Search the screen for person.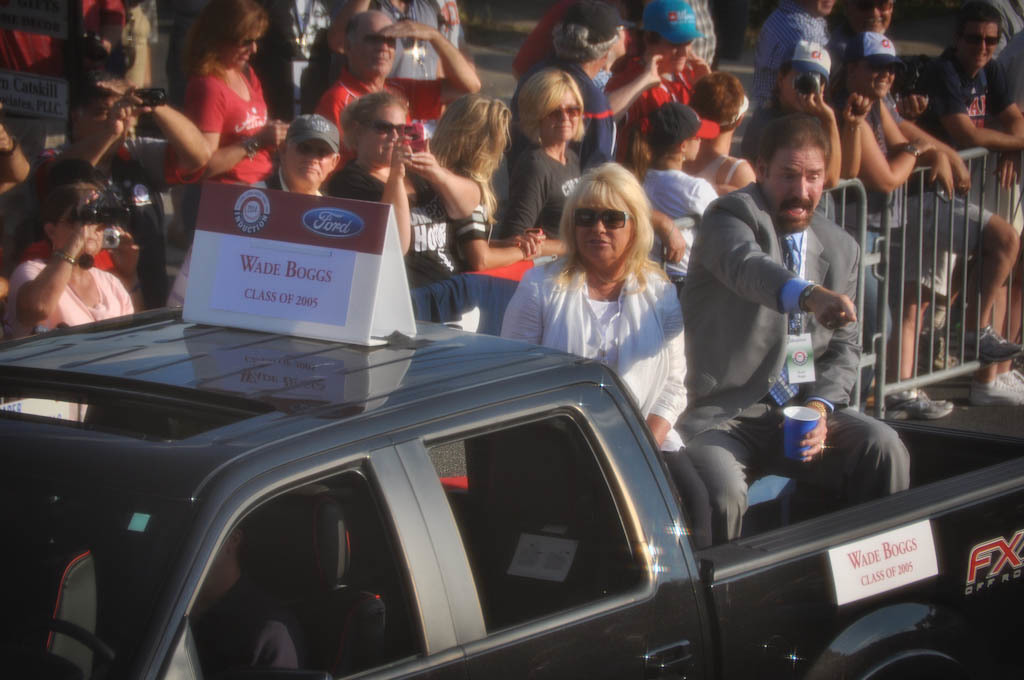
Found at crop(745, 34, 879, 193).
